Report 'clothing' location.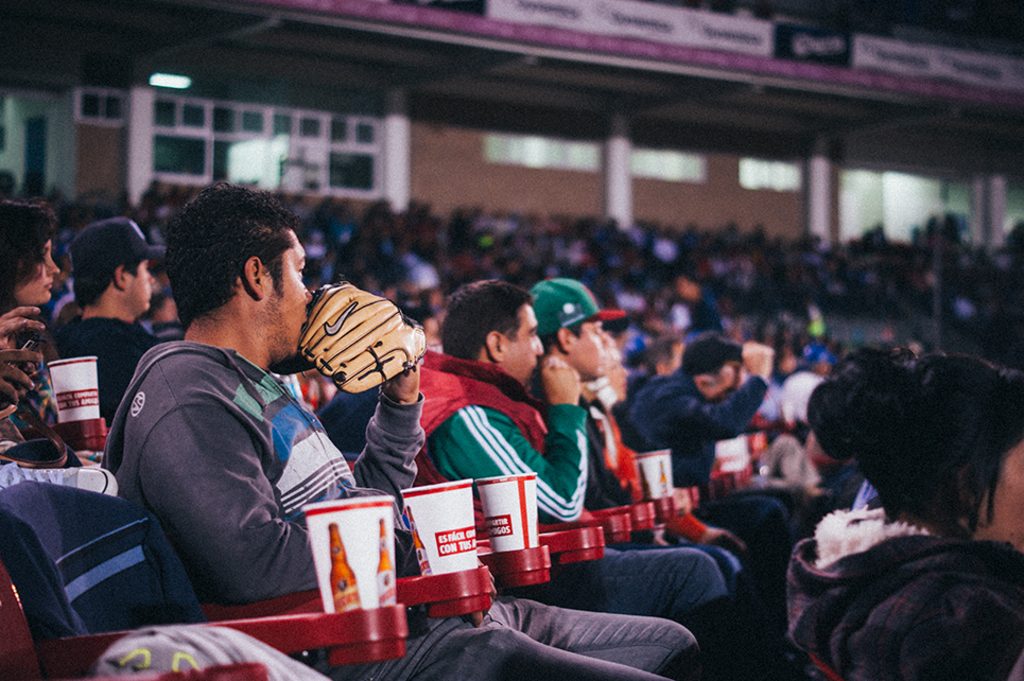
Report: 384, 356, 711, 633.
